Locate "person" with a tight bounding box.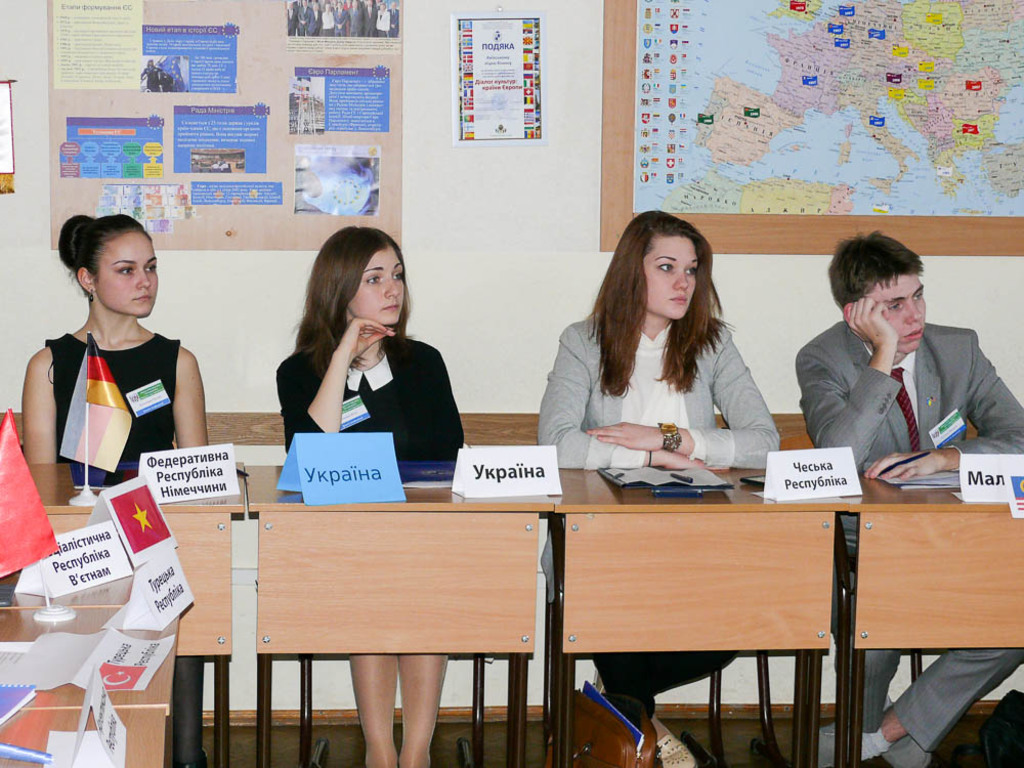
(534, 210, 780, 767).
